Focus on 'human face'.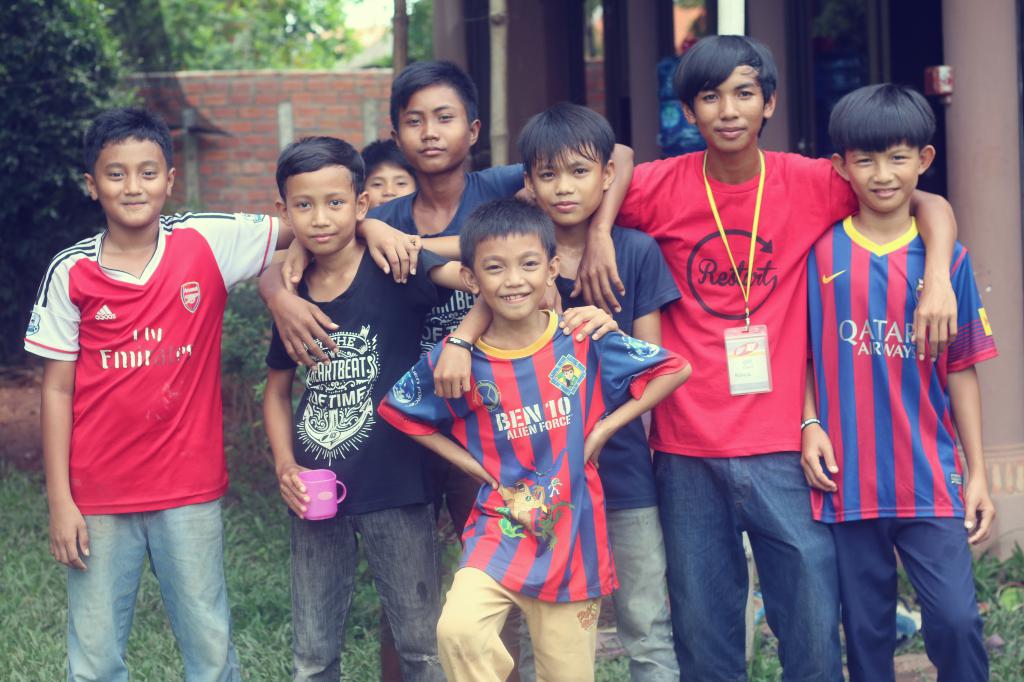
Focused at [279,151,362,260].
